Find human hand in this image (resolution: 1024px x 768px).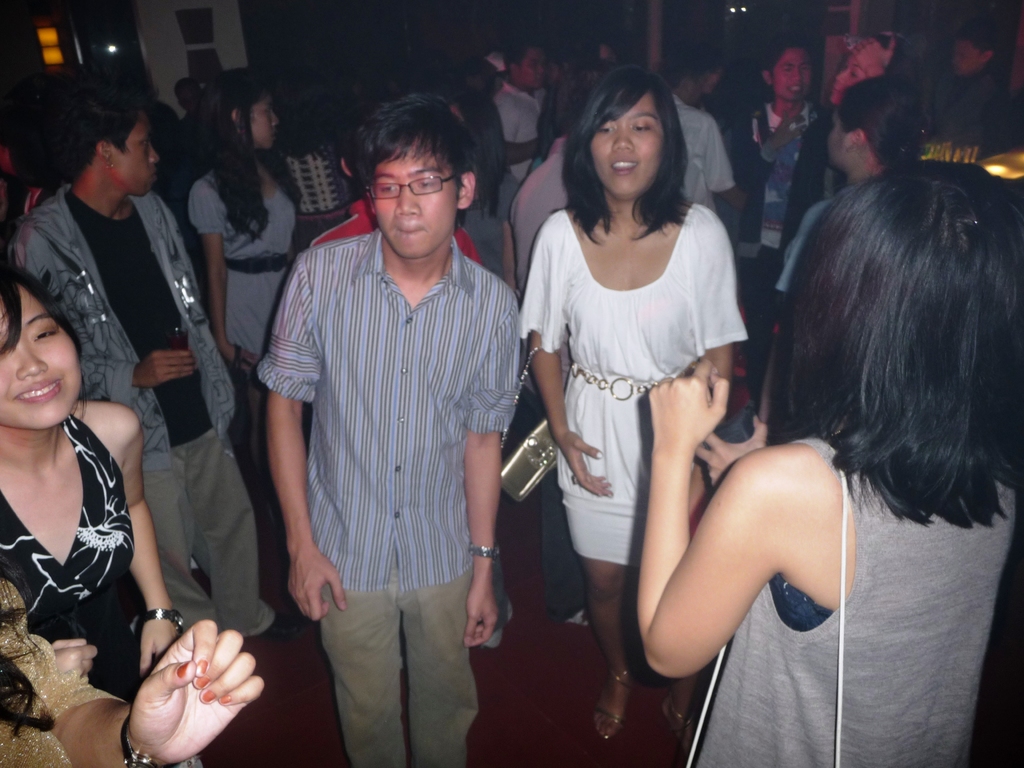
crop(849, 35, 900, 76).
